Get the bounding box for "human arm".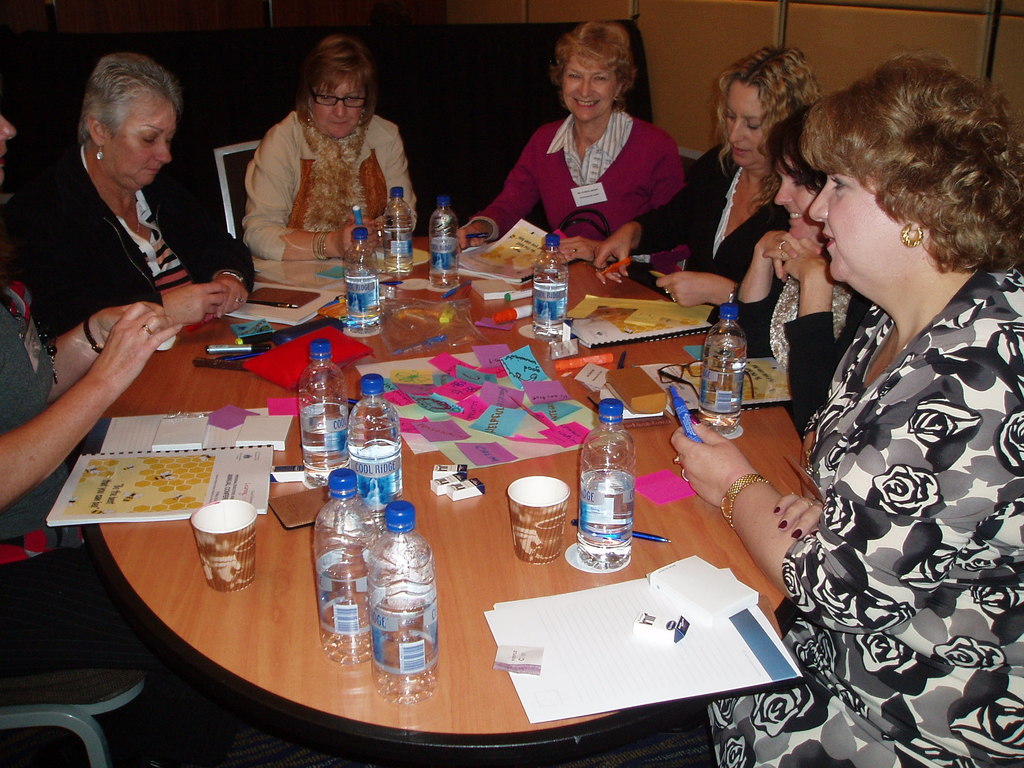
[left=46, top=309, right=165, bottom=404].
